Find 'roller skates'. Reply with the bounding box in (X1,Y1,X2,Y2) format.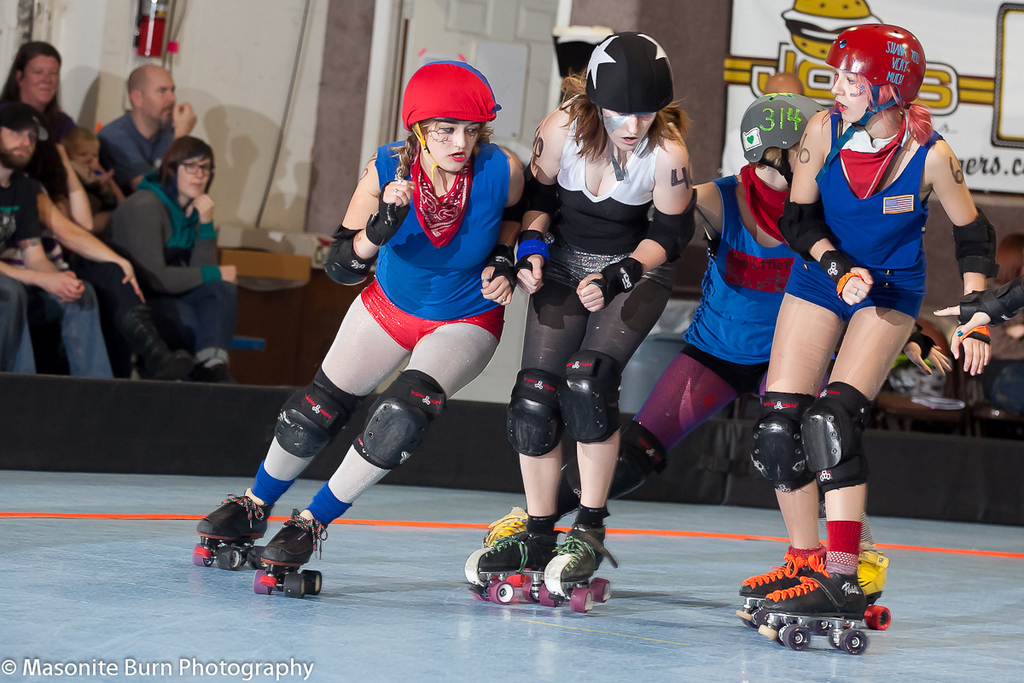
(480,503,531,546).
